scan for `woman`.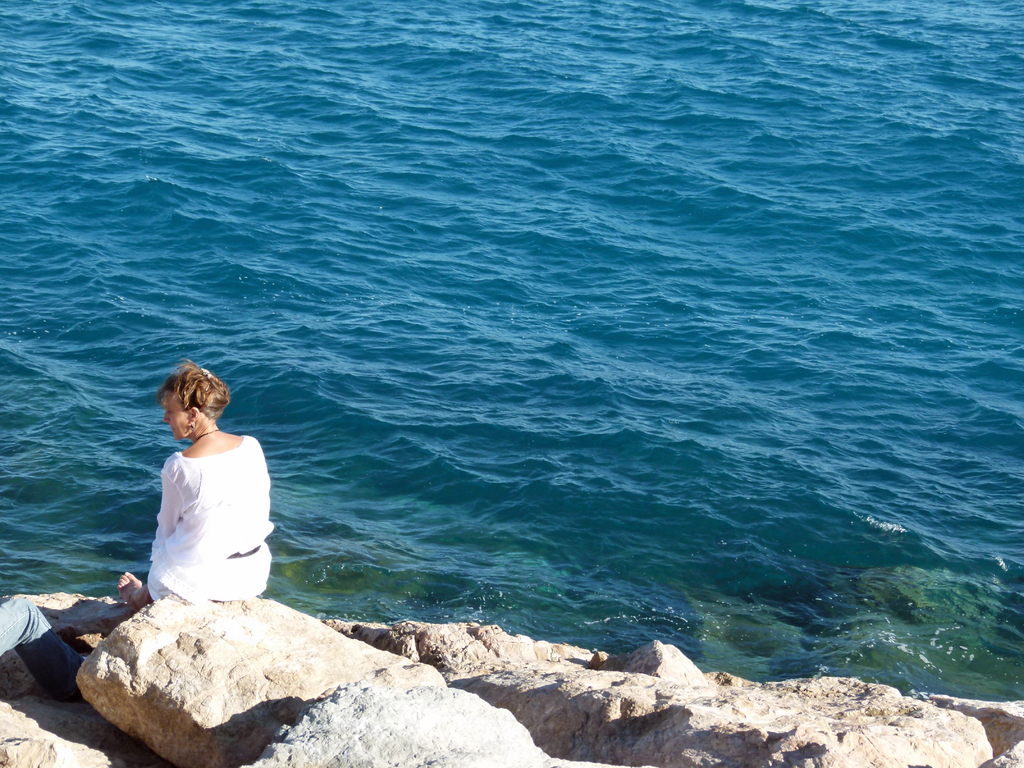
Scan result: {"x1": 138, "y1": 367, "x2": 266, "y2": 632}.
